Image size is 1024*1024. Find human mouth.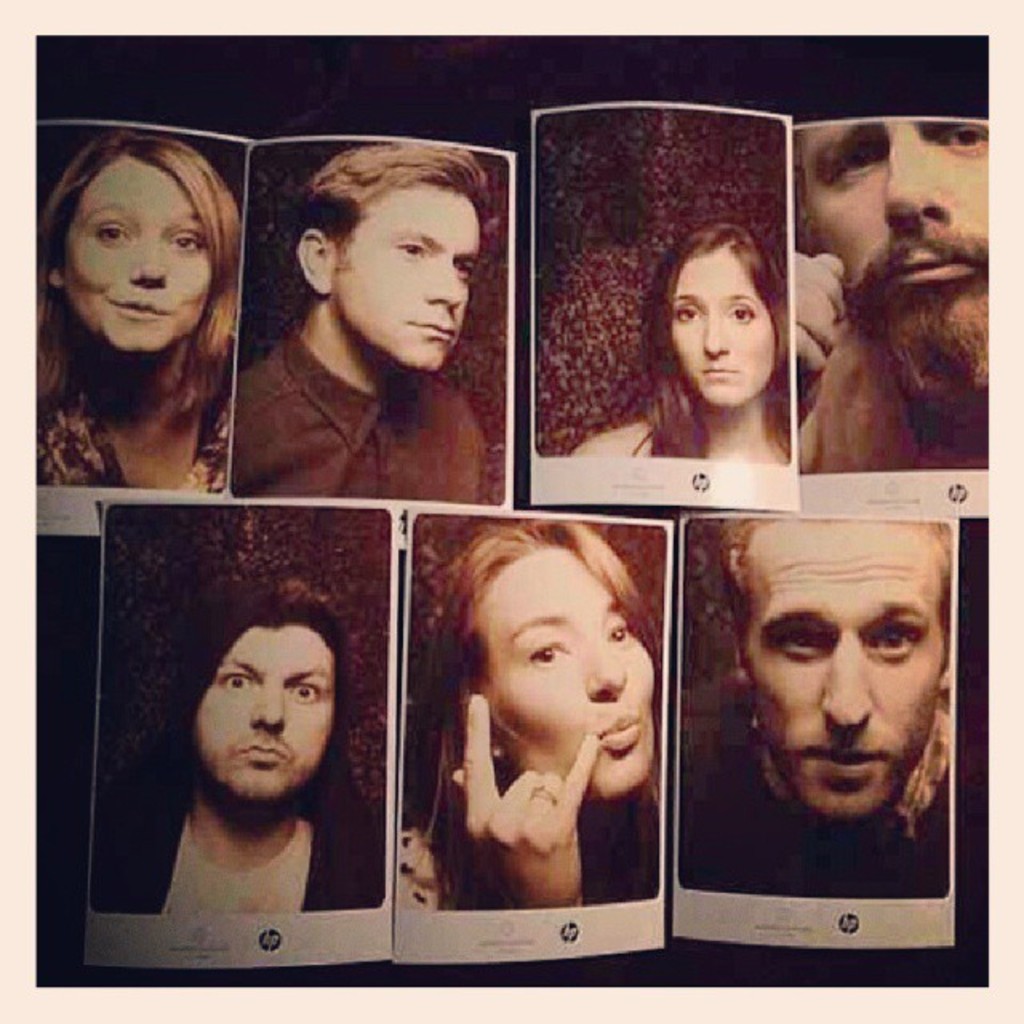
794, 739, 901, 779.
